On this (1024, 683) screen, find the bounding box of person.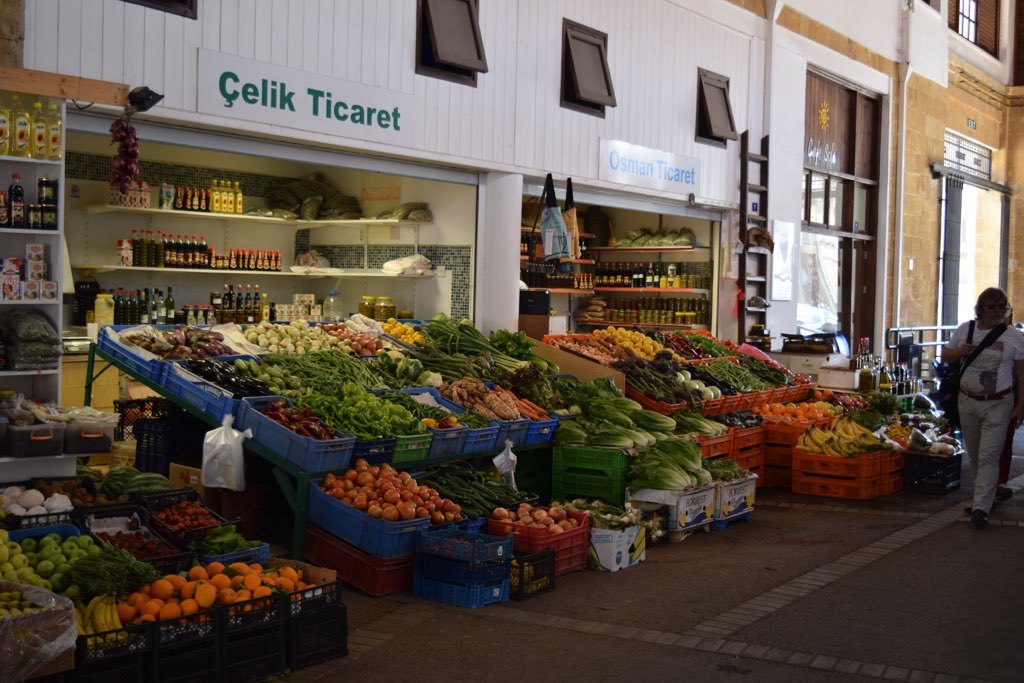
Bounding box: bbox=(937, 282, 1023, 528).
